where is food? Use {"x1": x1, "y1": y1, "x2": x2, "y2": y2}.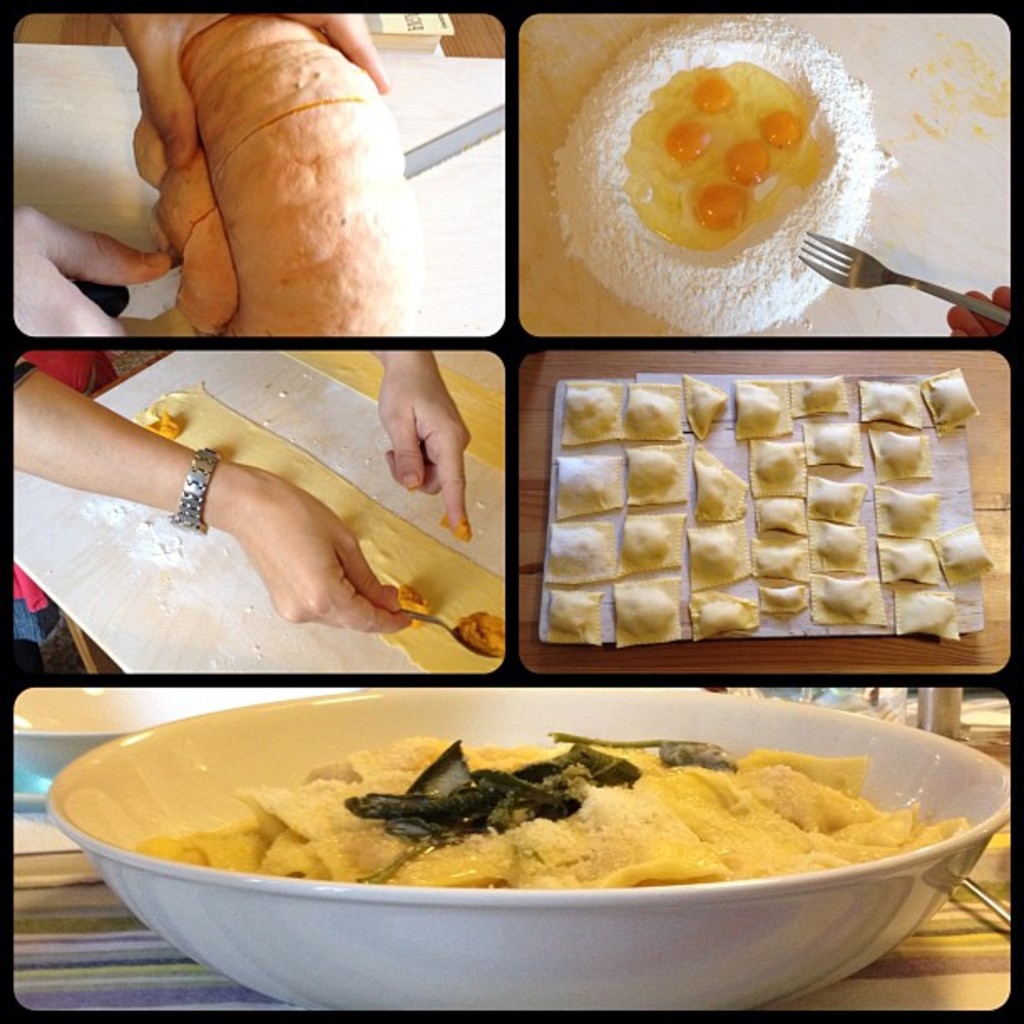
{"x1": 810, "y1": 574, "x2": 882, "y2": 624}.
